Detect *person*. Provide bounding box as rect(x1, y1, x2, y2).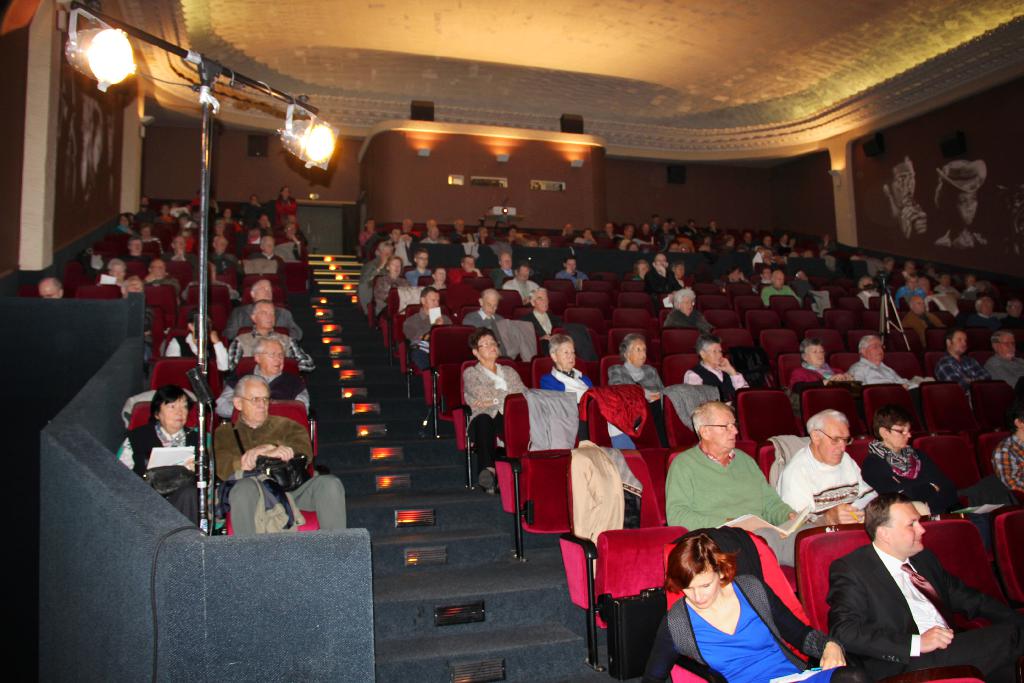
rect(830, 493, 1023, 677).
